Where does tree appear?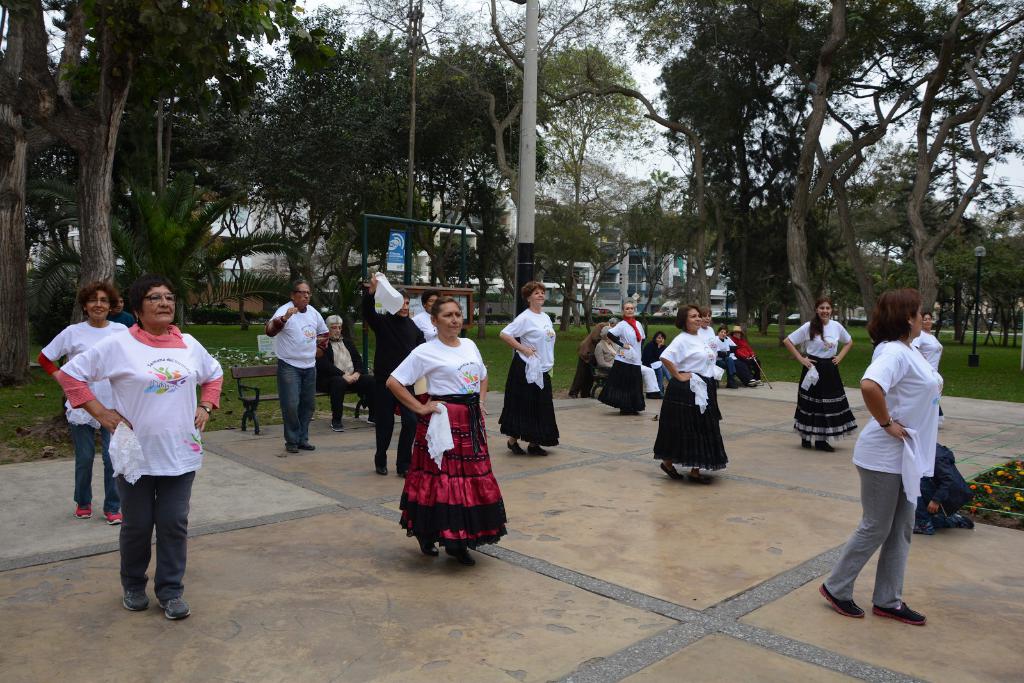
Appears at detection(614, 173, 706, 312).
